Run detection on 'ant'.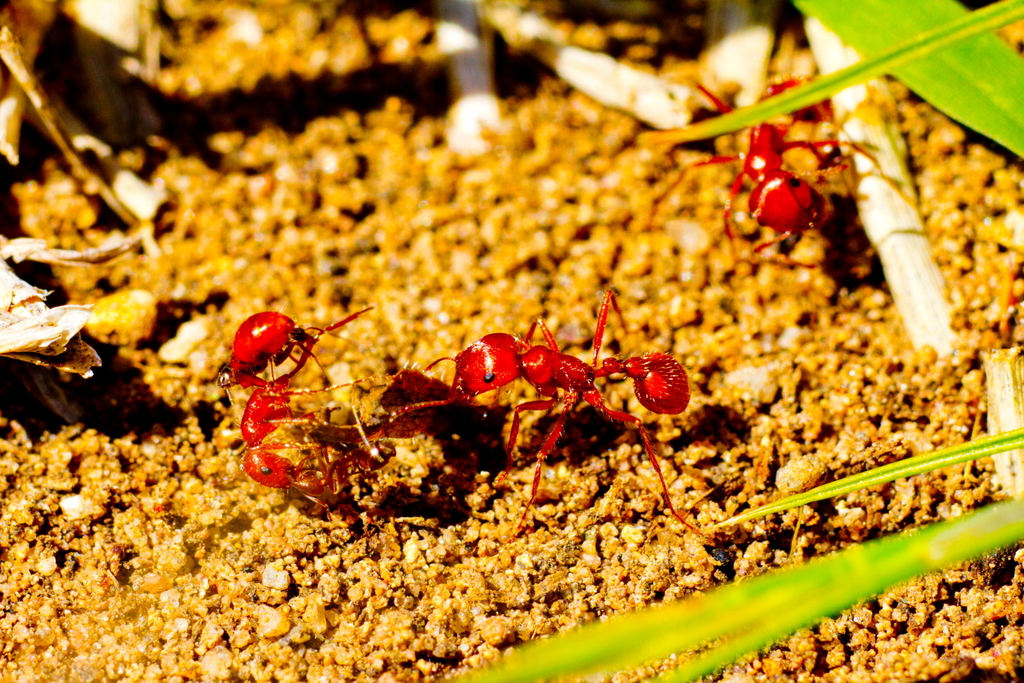
Result: <box>378,283,729,549</box>.
